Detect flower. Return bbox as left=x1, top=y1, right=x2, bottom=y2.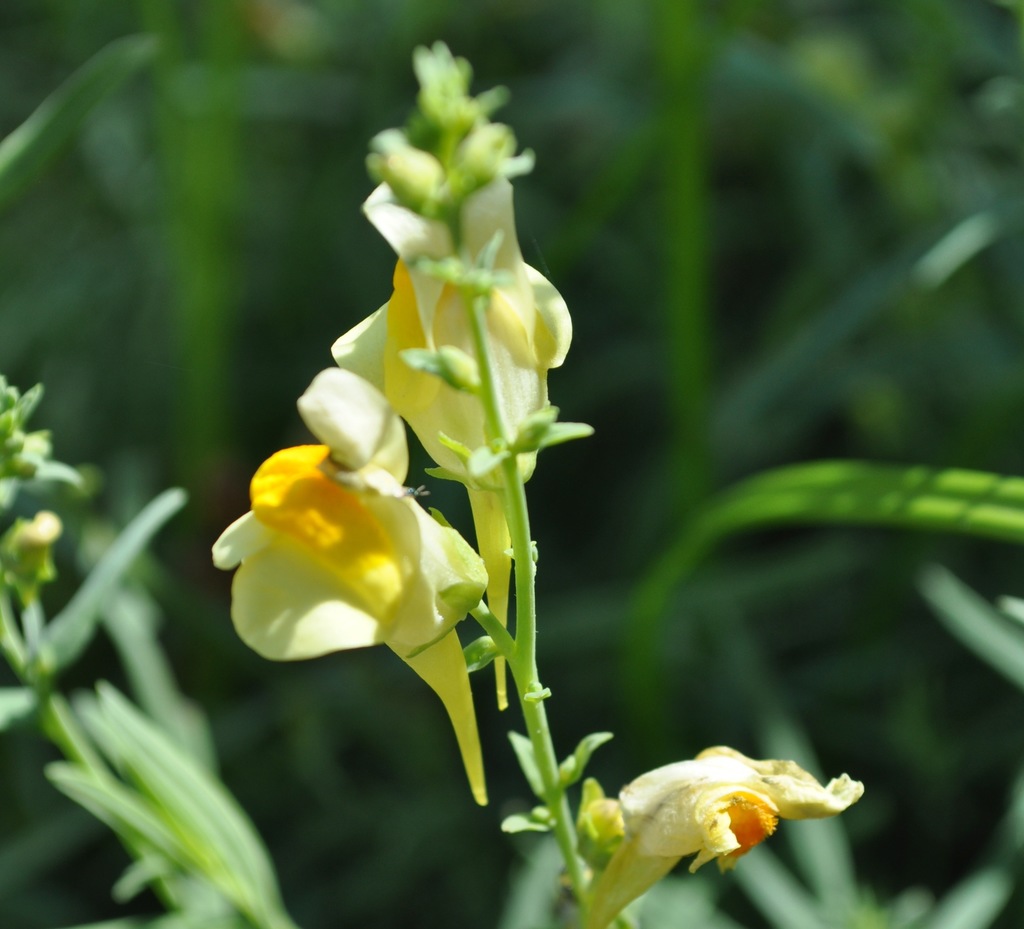
left=204, top=365, right=486, bottom=798.
